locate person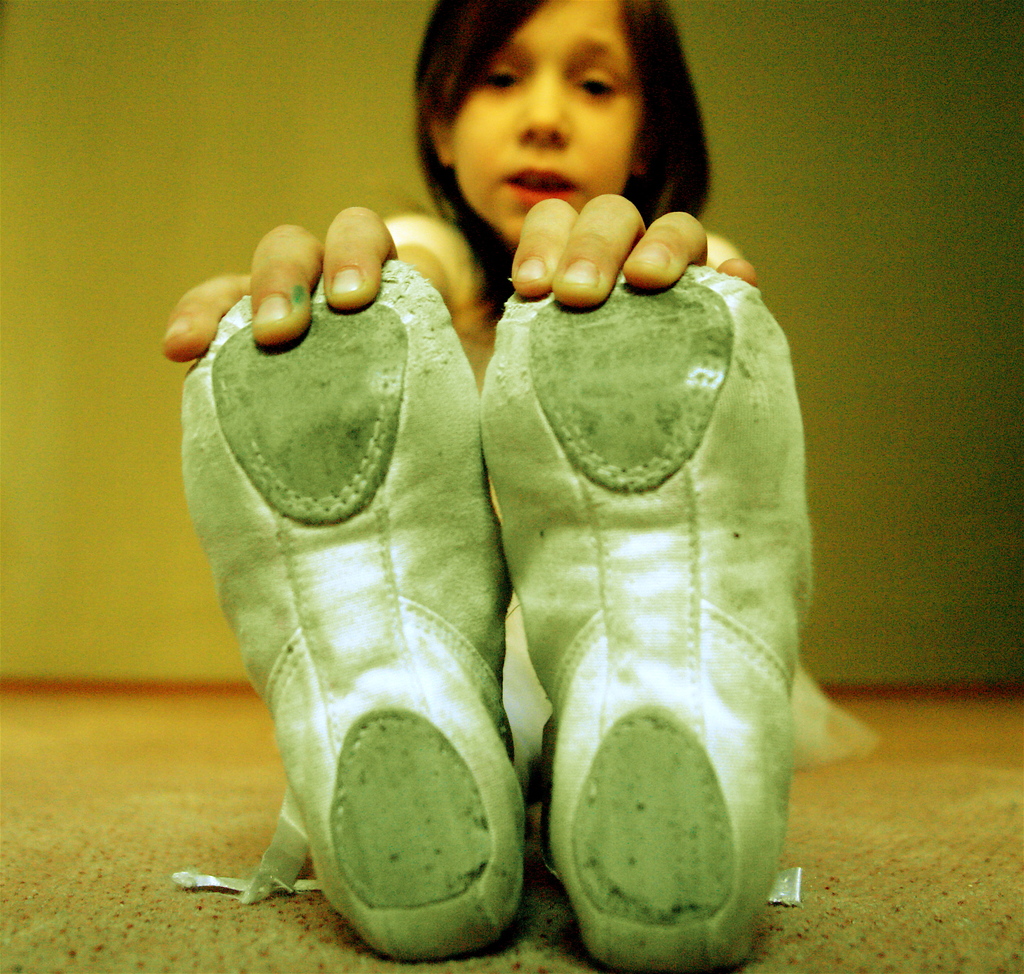
bbox(161, 0, 876, 973)
